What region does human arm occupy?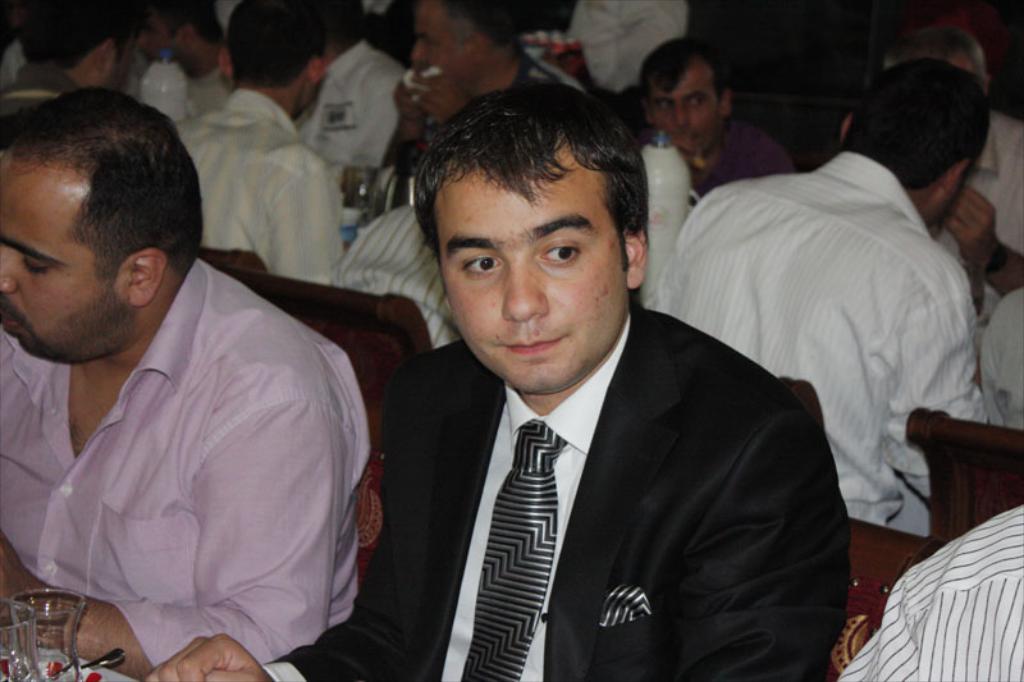
x1=0, y1=388, x2=338, y2=664.
